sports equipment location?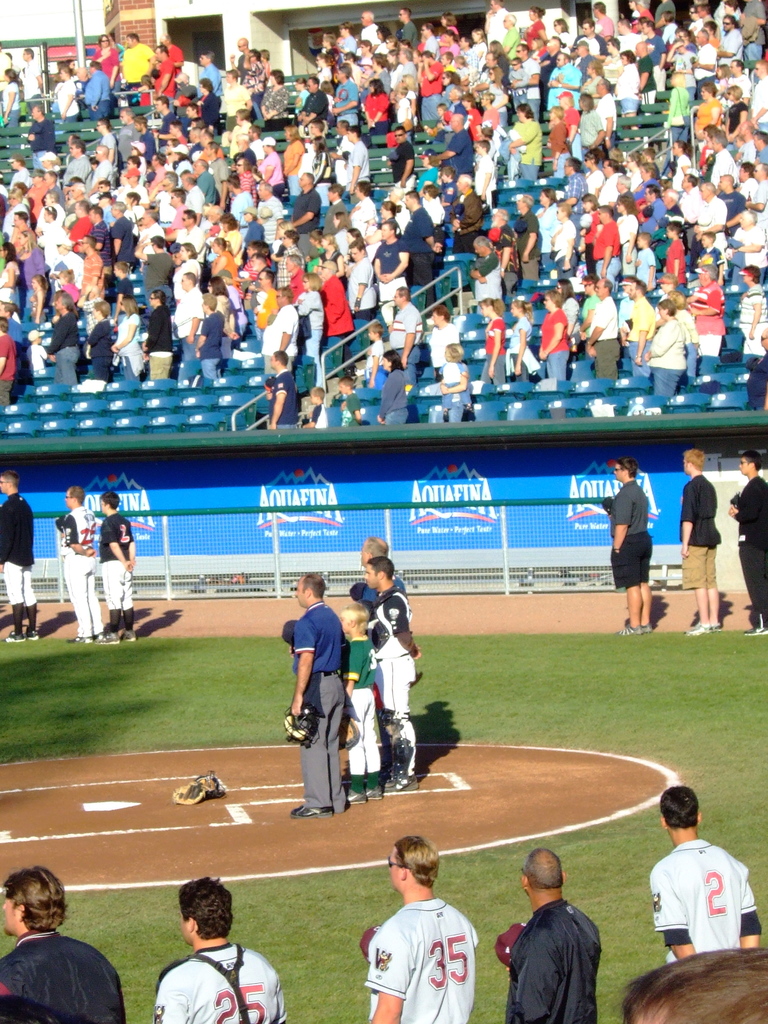
[339,708,357,748]
